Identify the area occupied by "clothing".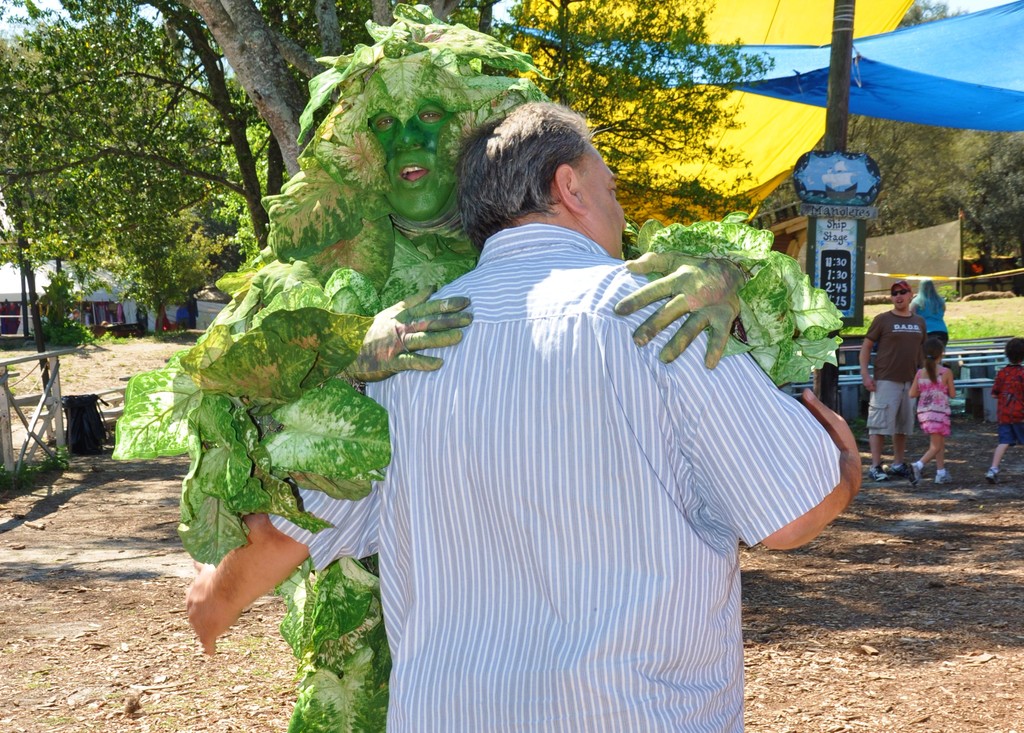
Area: 263, 110, 858, 698.
